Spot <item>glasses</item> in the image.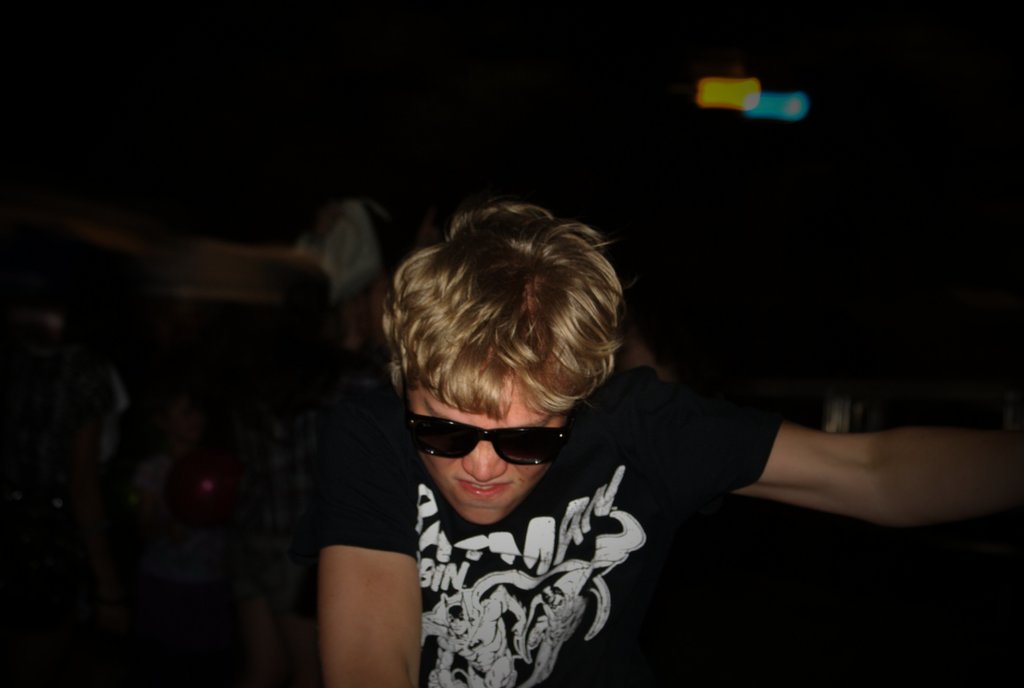
<item>glasses</item> found at left=400, top=410, right=580, bottom=483.
